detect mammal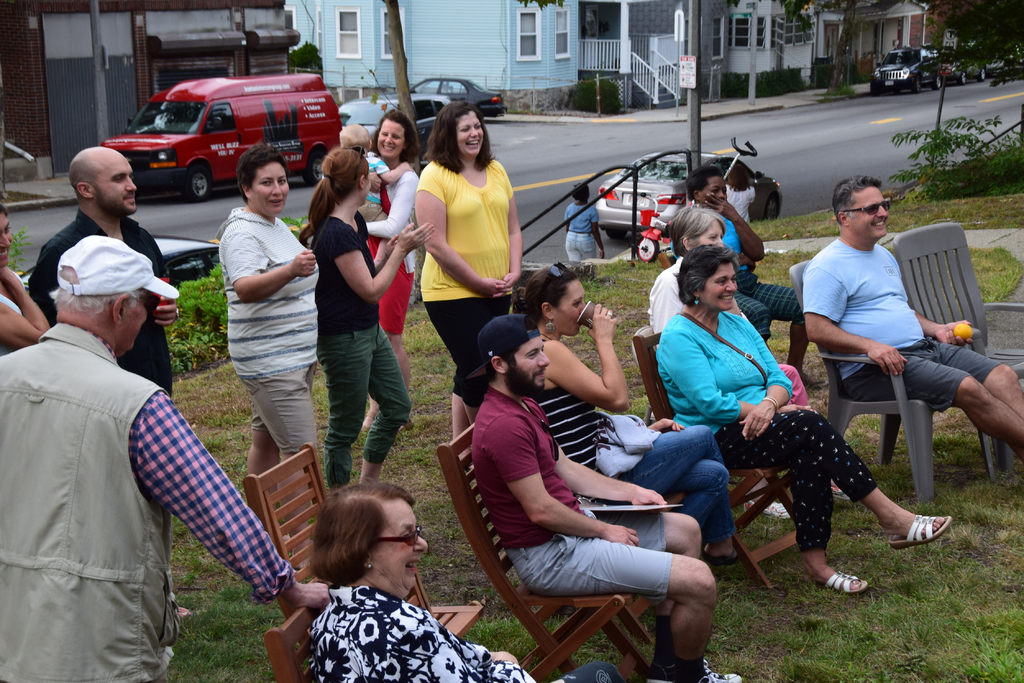
select_region(414, 95, 524, 467)
